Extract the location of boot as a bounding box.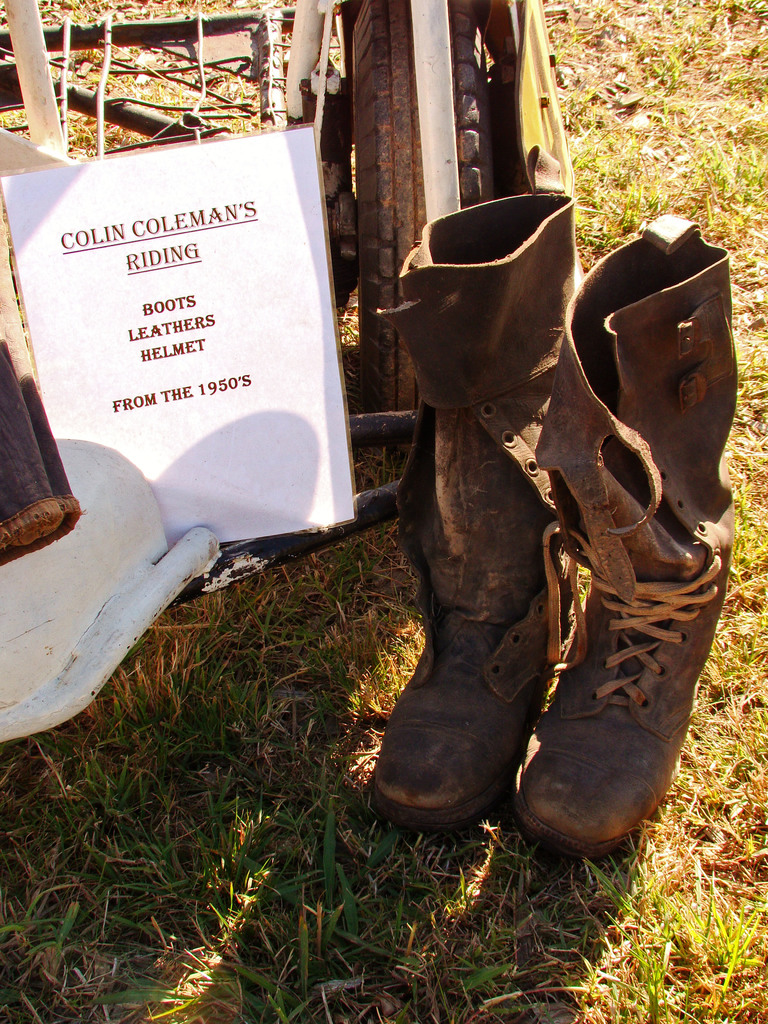
l=352, t=189, r=586, b=824.
